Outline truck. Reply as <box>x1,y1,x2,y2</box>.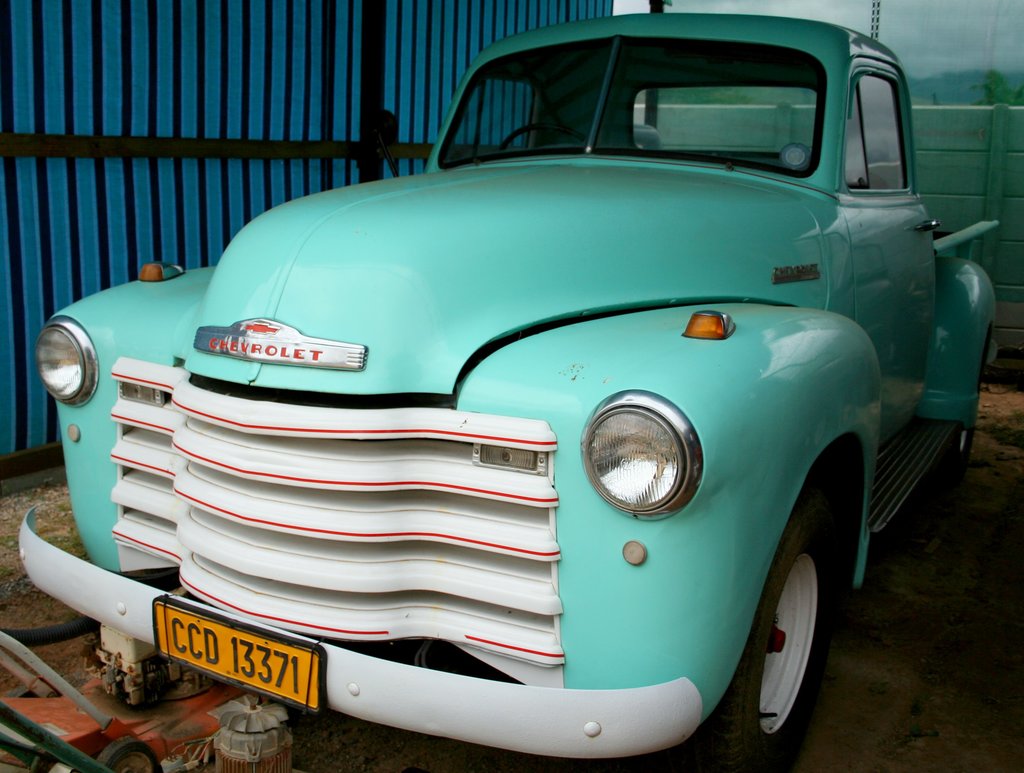
<box>6,48,994,772</box>.
